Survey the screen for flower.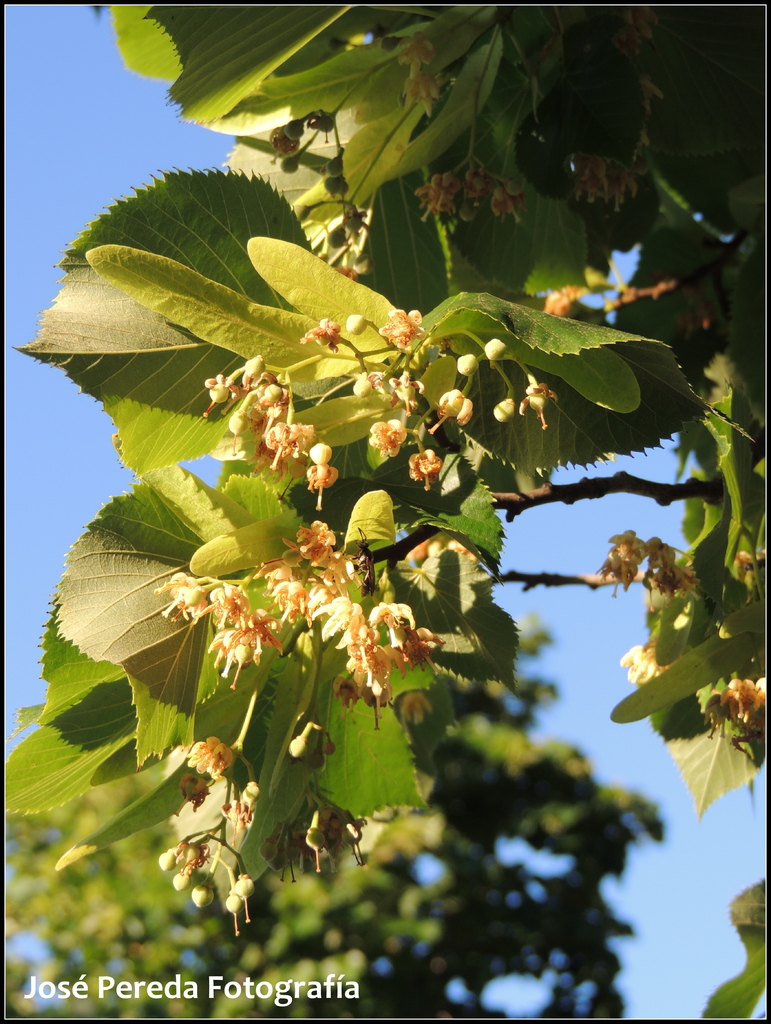
Survey found: [359,412,403,454].
